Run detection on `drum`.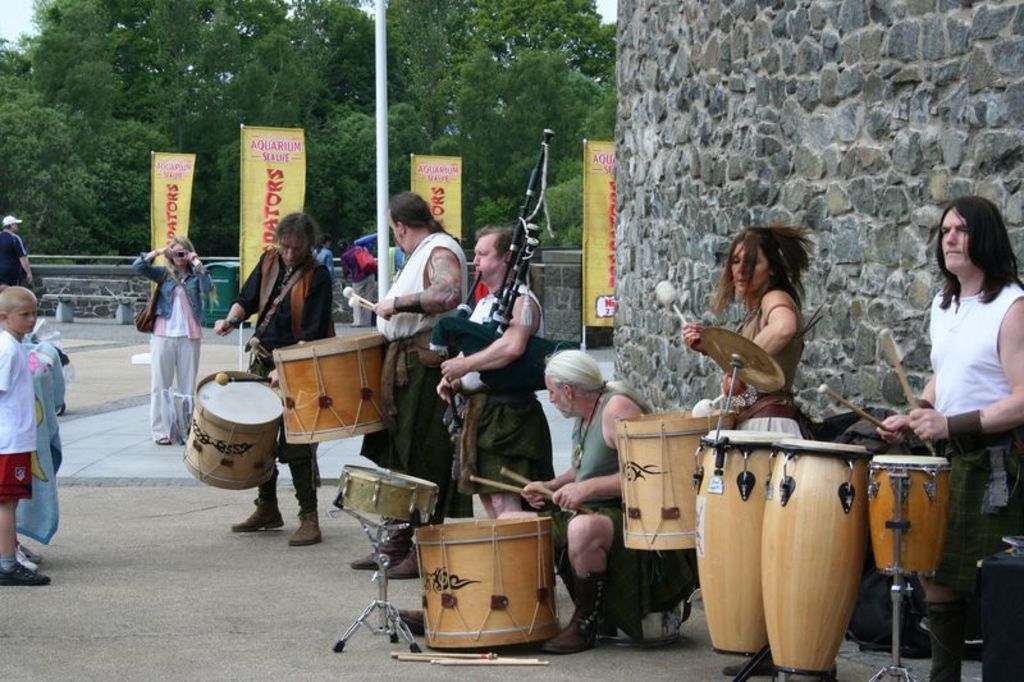
Result: [left=334, top=467, right=435, bottom=526].
